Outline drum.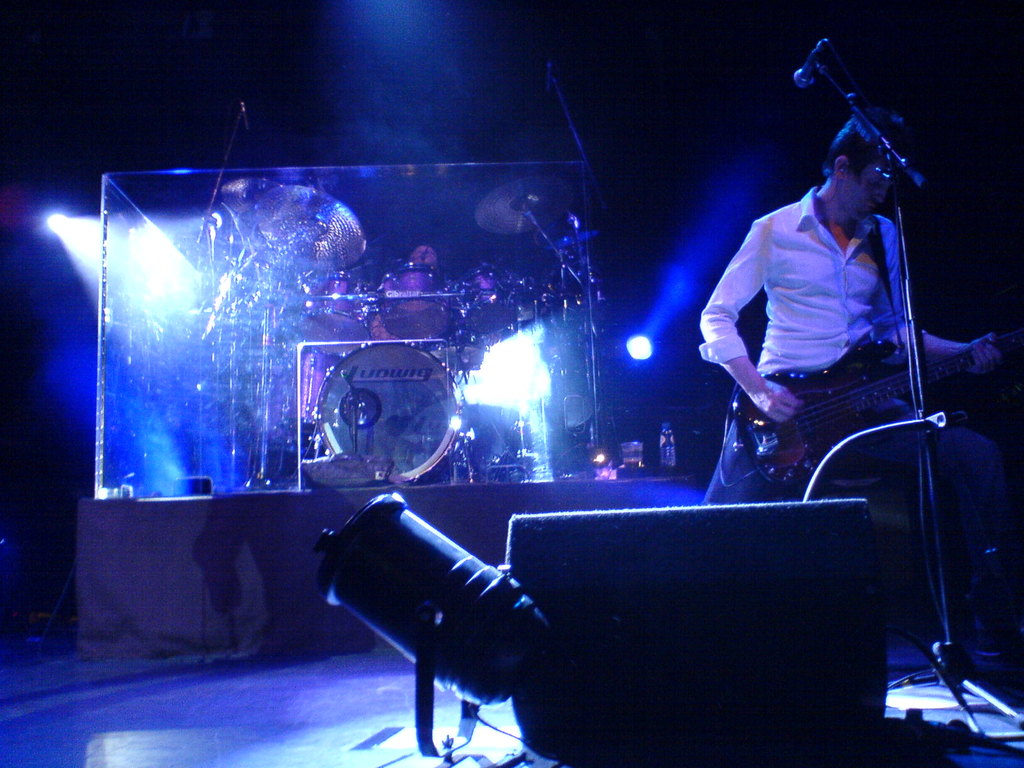
Outline: bbox=[521, 273, 558, 321].
